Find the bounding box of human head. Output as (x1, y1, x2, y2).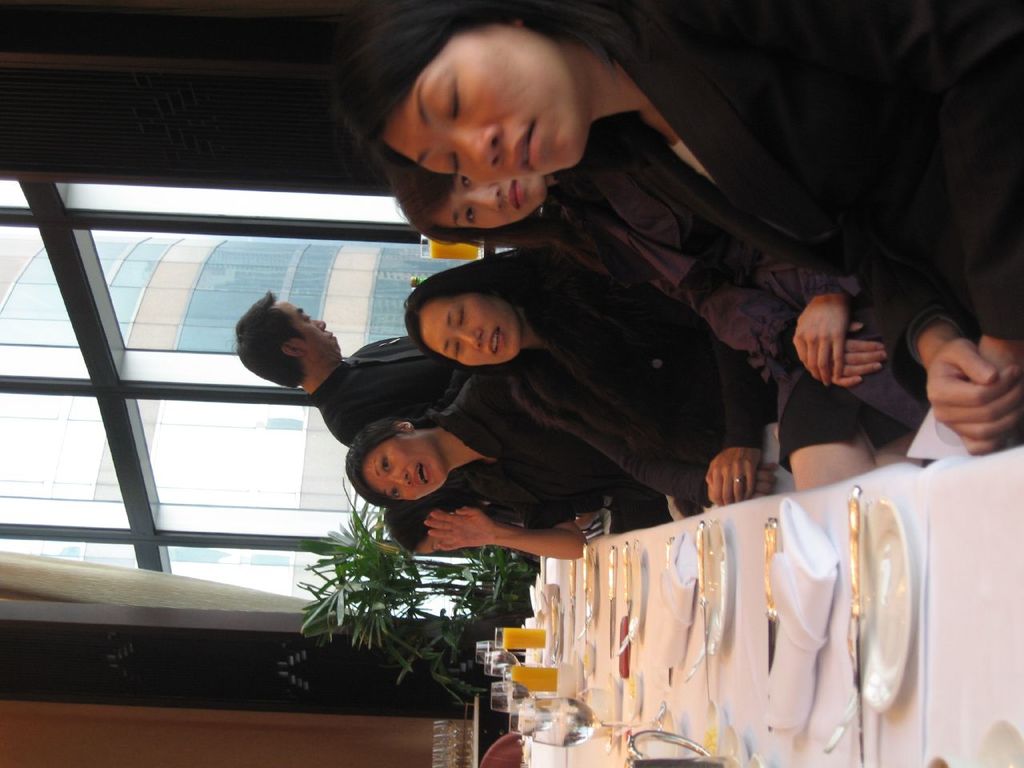
(236, 298, 342, 390).
